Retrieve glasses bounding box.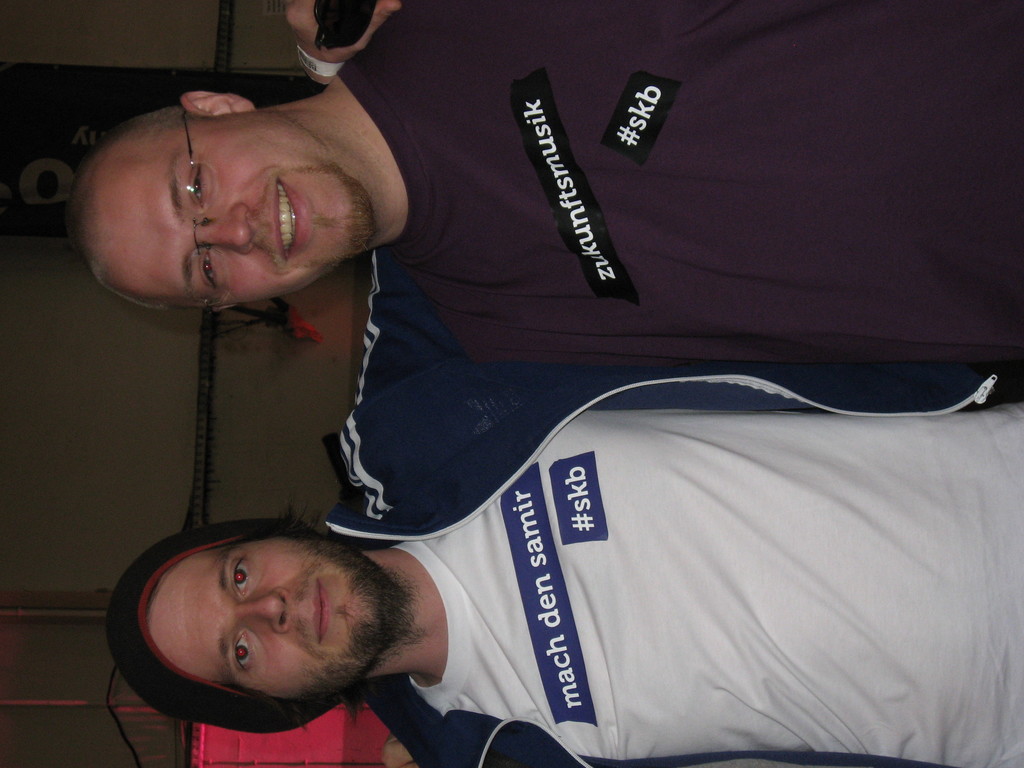
Bounding box: select_region(6, 191, 973, 691).
